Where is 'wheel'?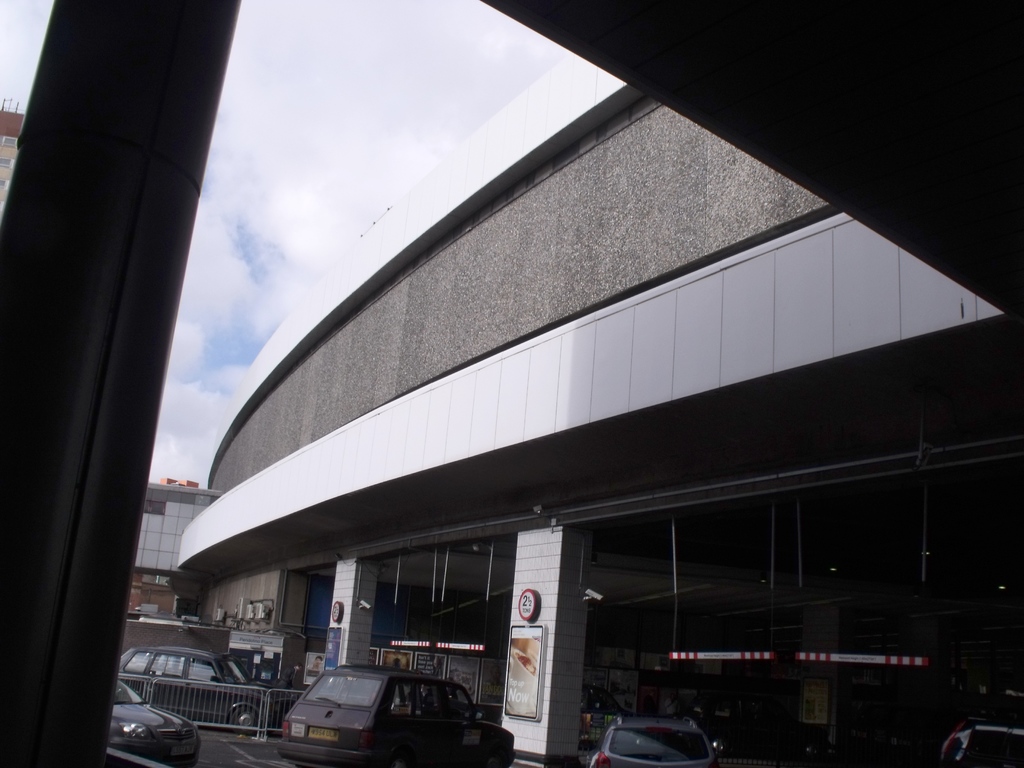
387:749:413:767.
